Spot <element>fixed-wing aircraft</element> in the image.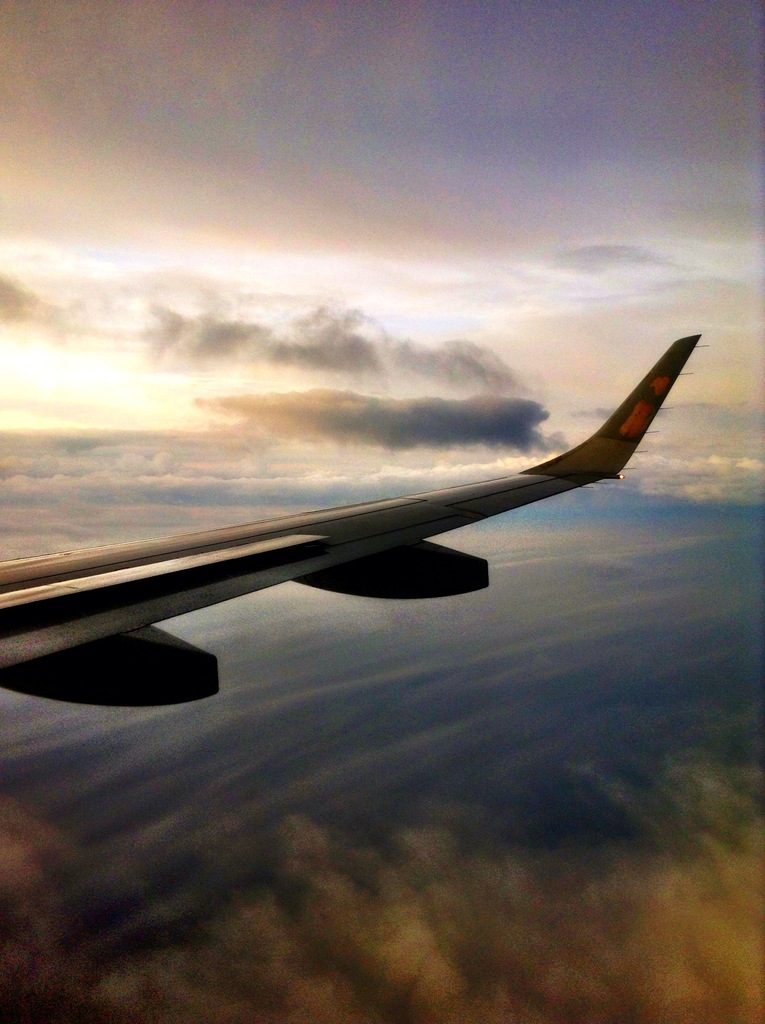
<element>fixed-wing aircraft</element> found at x1=0, y1=323, x2=718, y2=709.
